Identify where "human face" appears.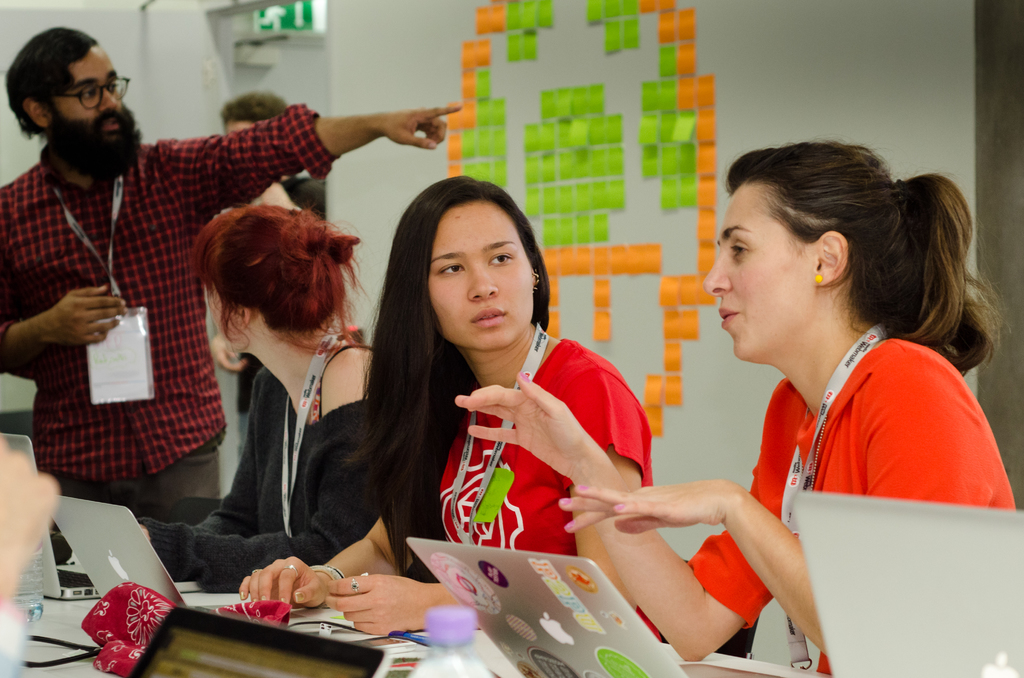
Appears at [704, 182, 814, 359].
